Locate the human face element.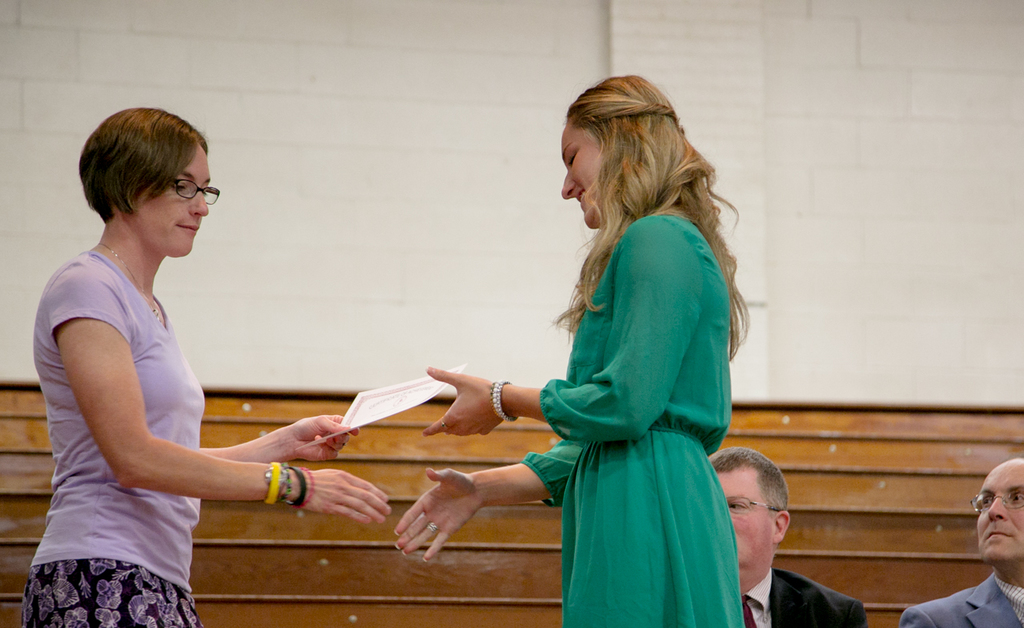
Element bbox: region(131, 142, 206, 257).
